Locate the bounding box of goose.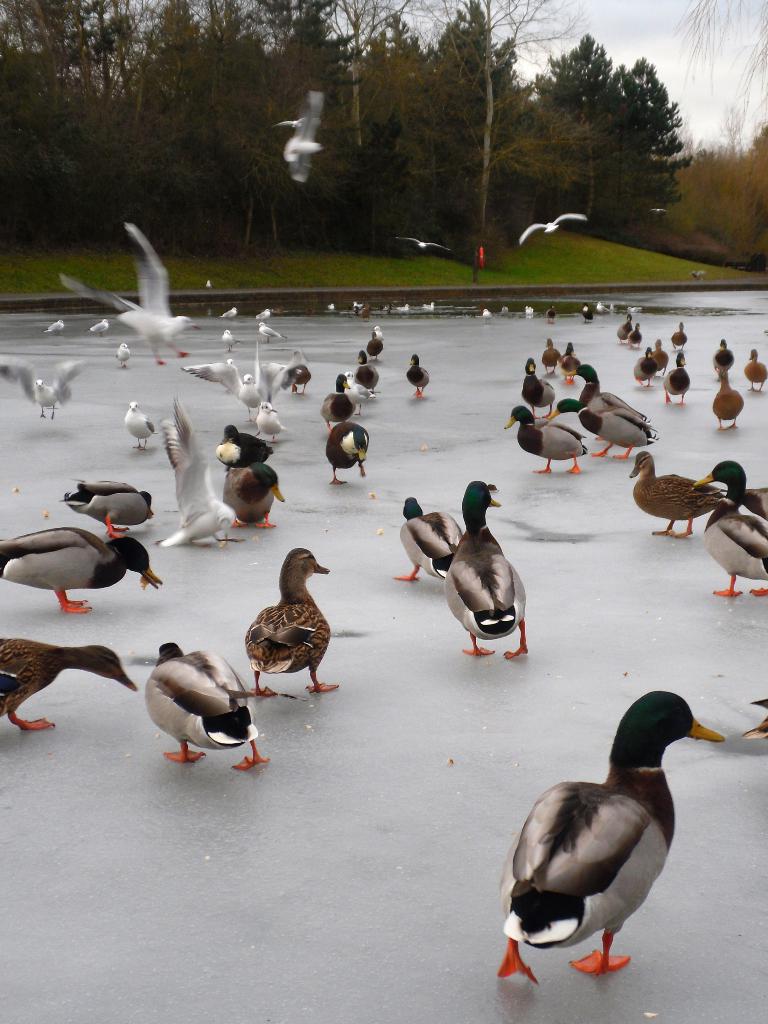
Bounding box: <region>359, 348, 382, 394</region>.
